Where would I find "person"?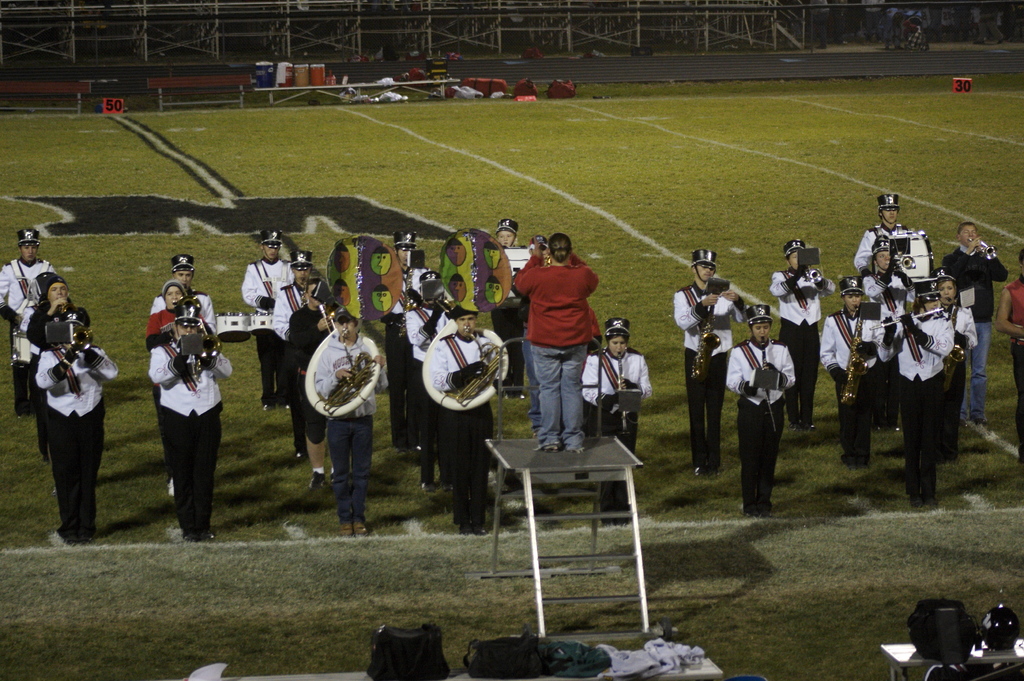
At [945, 220, 1006, 426].
